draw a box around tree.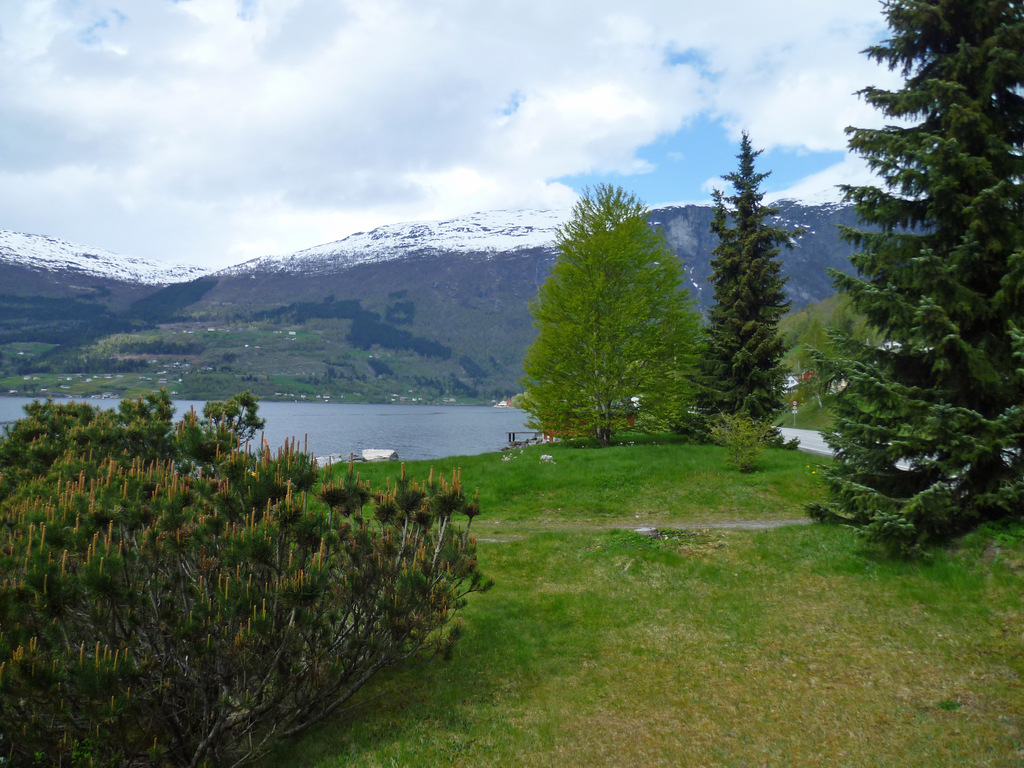
bbox=(690, 140, 851, 459).
